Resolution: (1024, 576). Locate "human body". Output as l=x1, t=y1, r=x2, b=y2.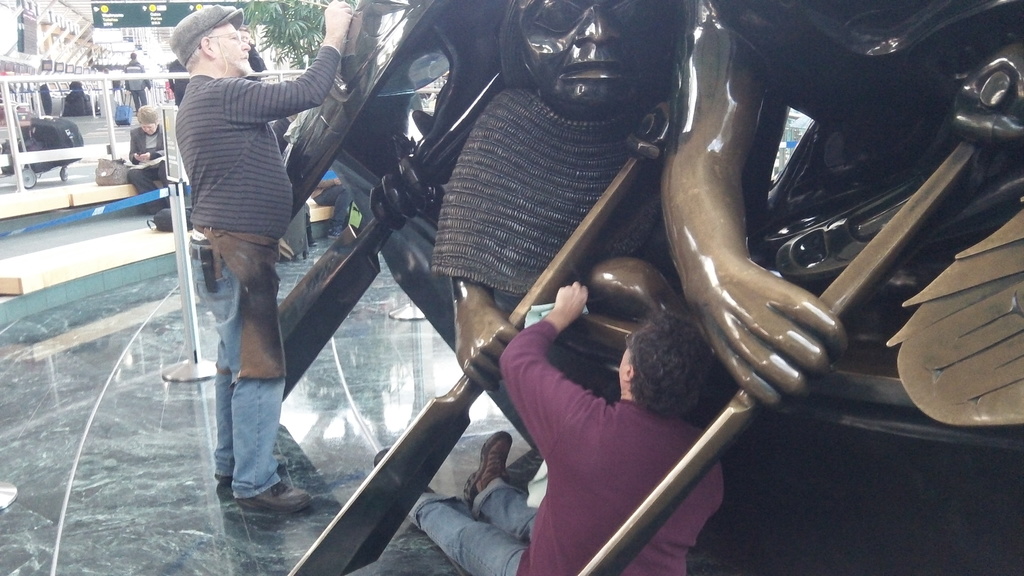
l=169, t=13, r=326, b=485.
